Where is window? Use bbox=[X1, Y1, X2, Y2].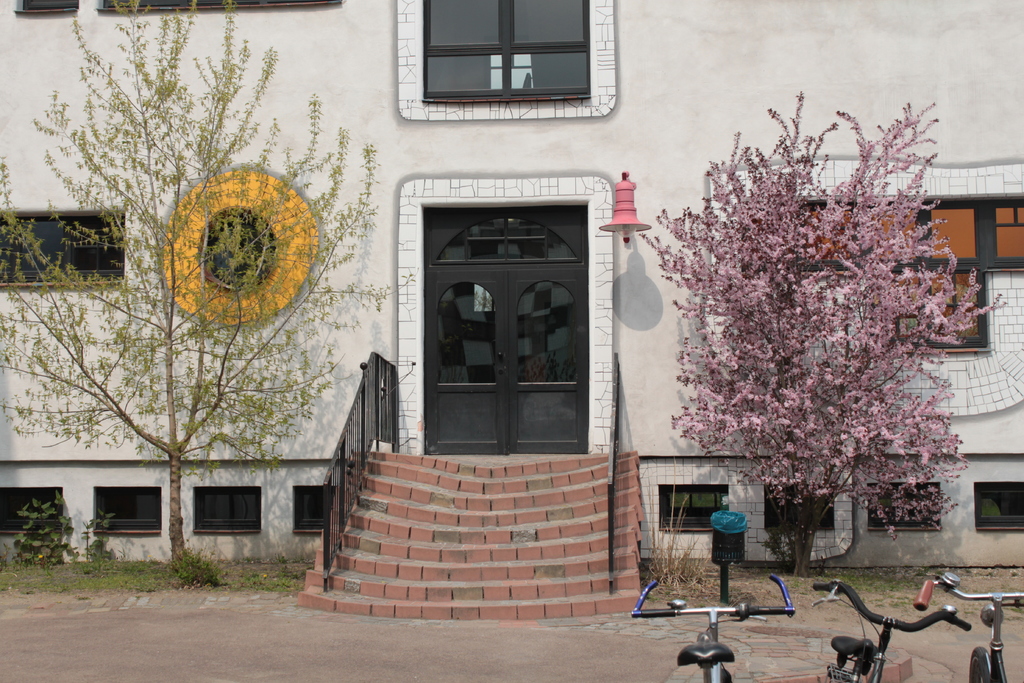
bbox=[792, 194, 1023, 354].
